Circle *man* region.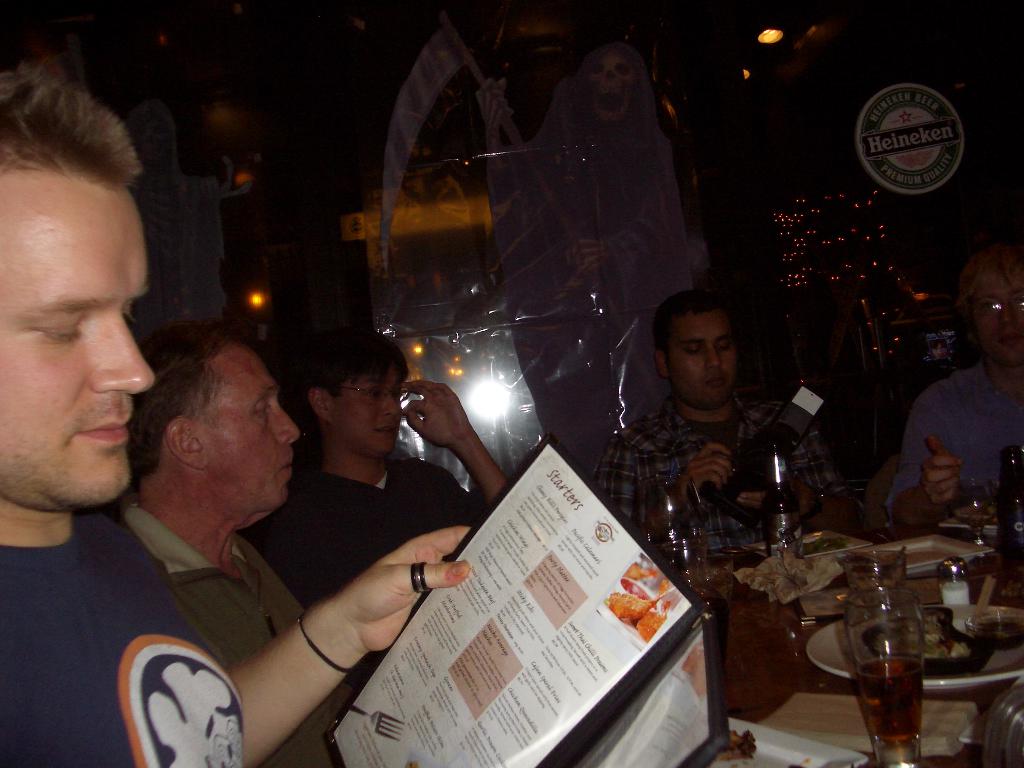
Region: box=[100, 310, 355, 767].
